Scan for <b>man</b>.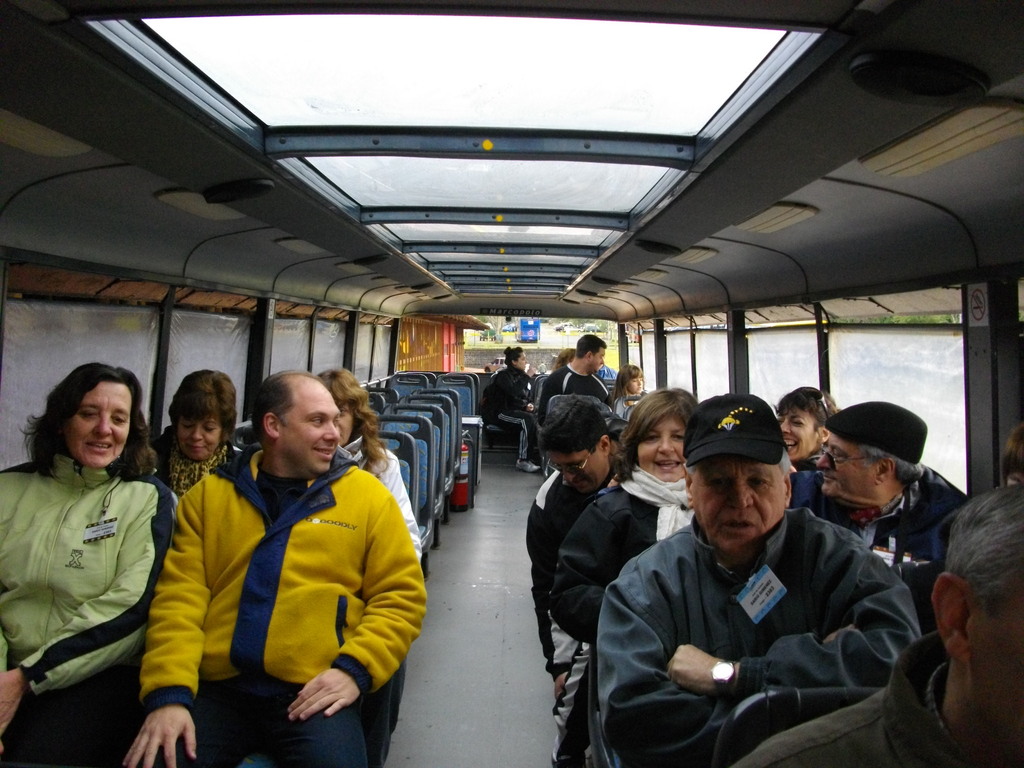
Scan result: bbox=(793, 401, 980, 582).
